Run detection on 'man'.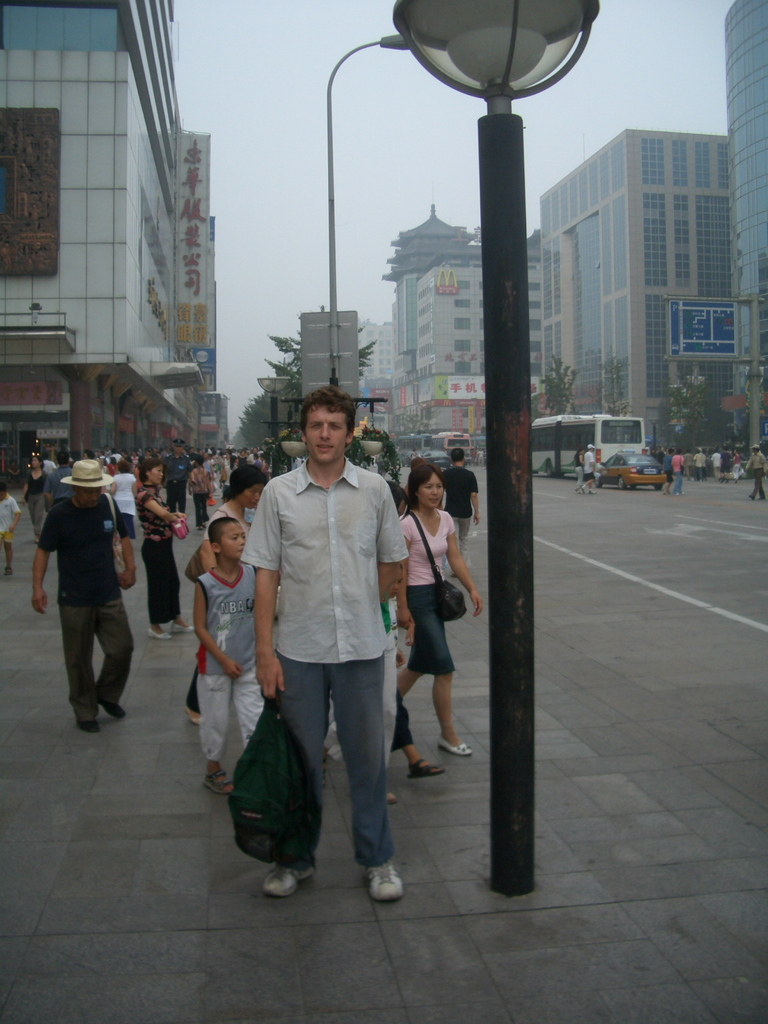
Result: l=158, t=438, r=195, b=524.
